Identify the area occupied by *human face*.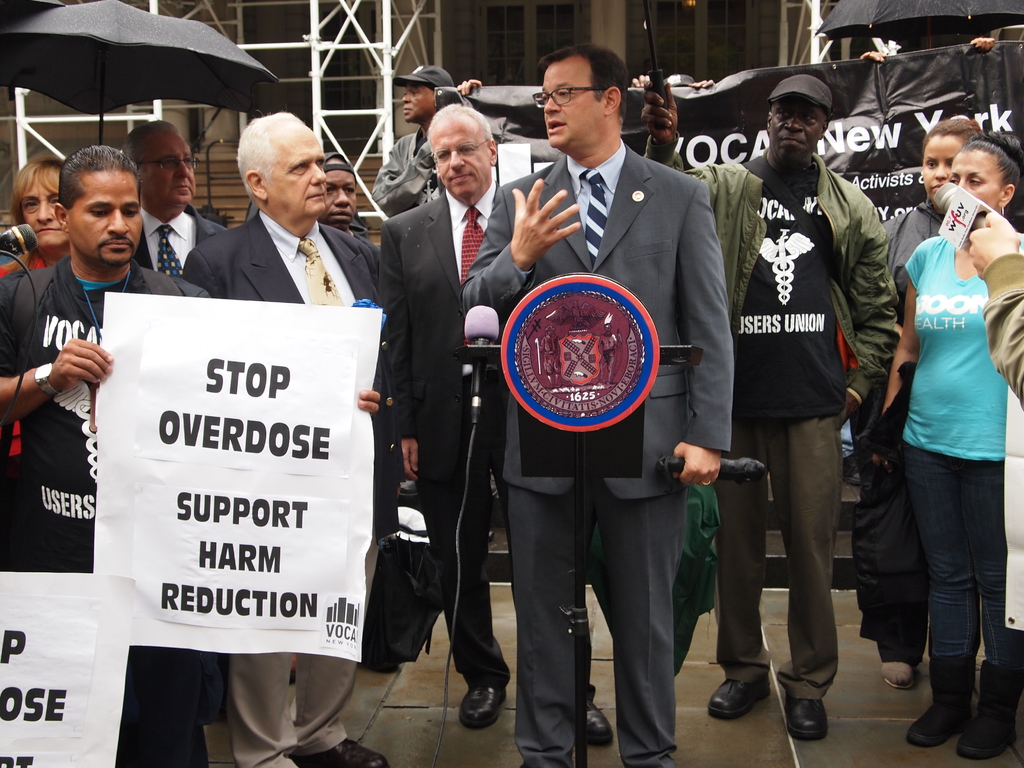
Area: <box>68,169,140,268</box>.
